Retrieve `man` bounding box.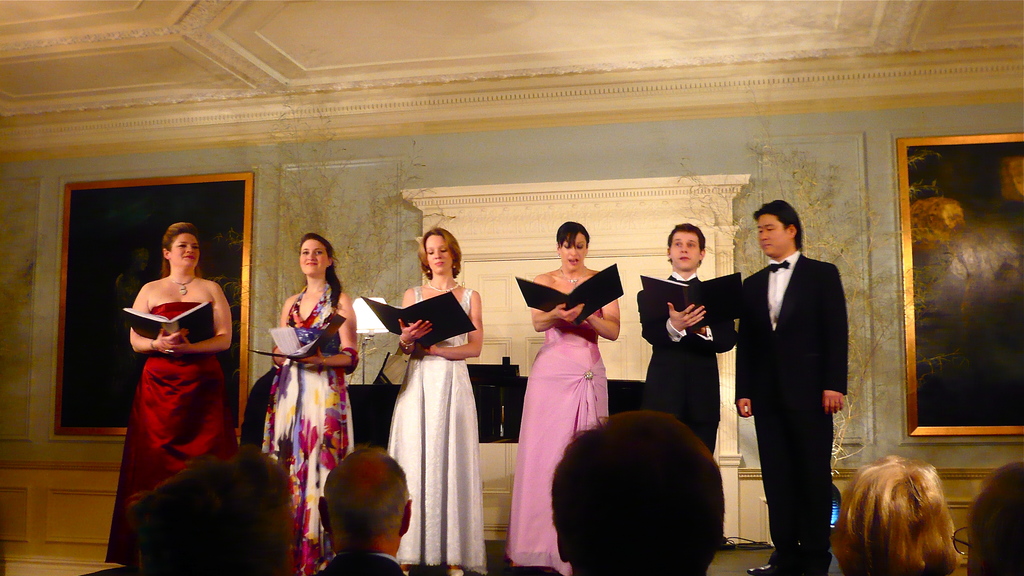
Bounding box: [317,445,415,575].
